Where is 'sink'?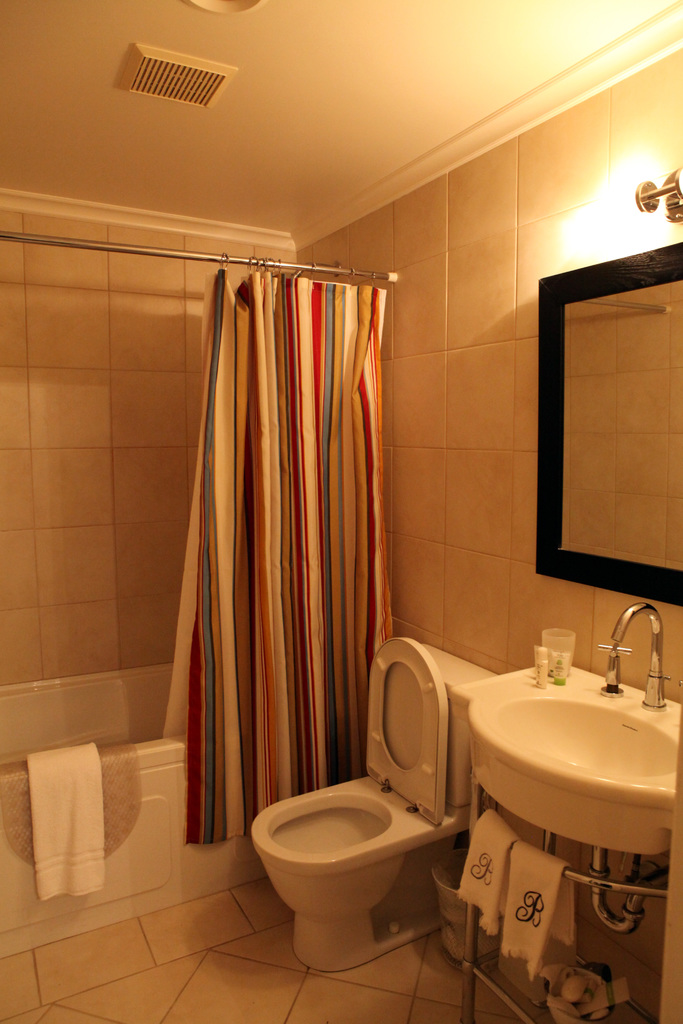
[x1=445, y1=598, x2=682, y2=862].
